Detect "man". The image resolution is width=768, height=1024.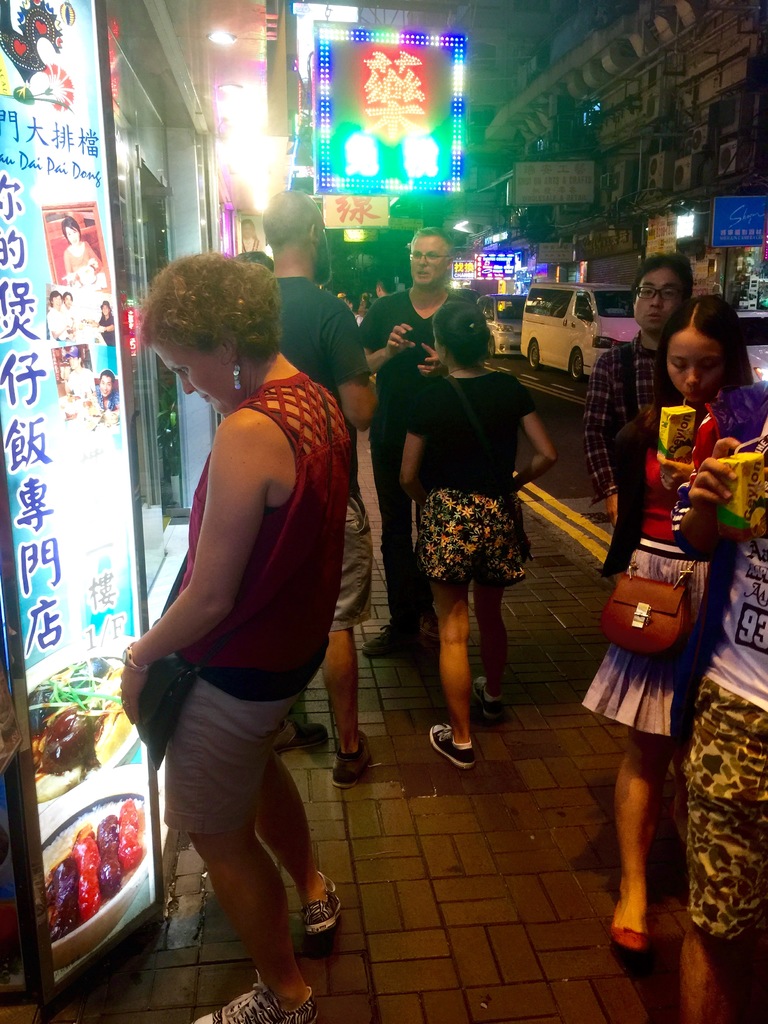
detection(358, 226, 476, 659).
